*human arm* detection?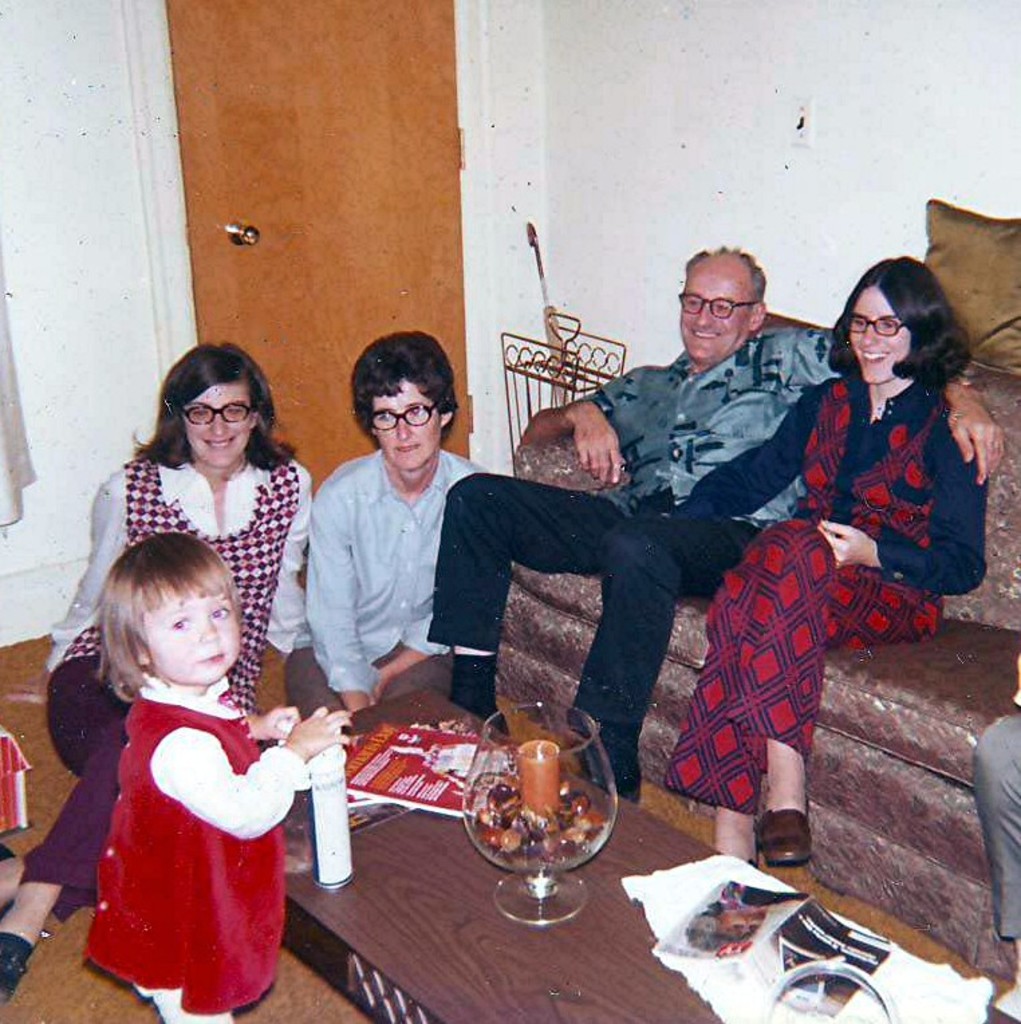
(533, 386, 650, 511)
